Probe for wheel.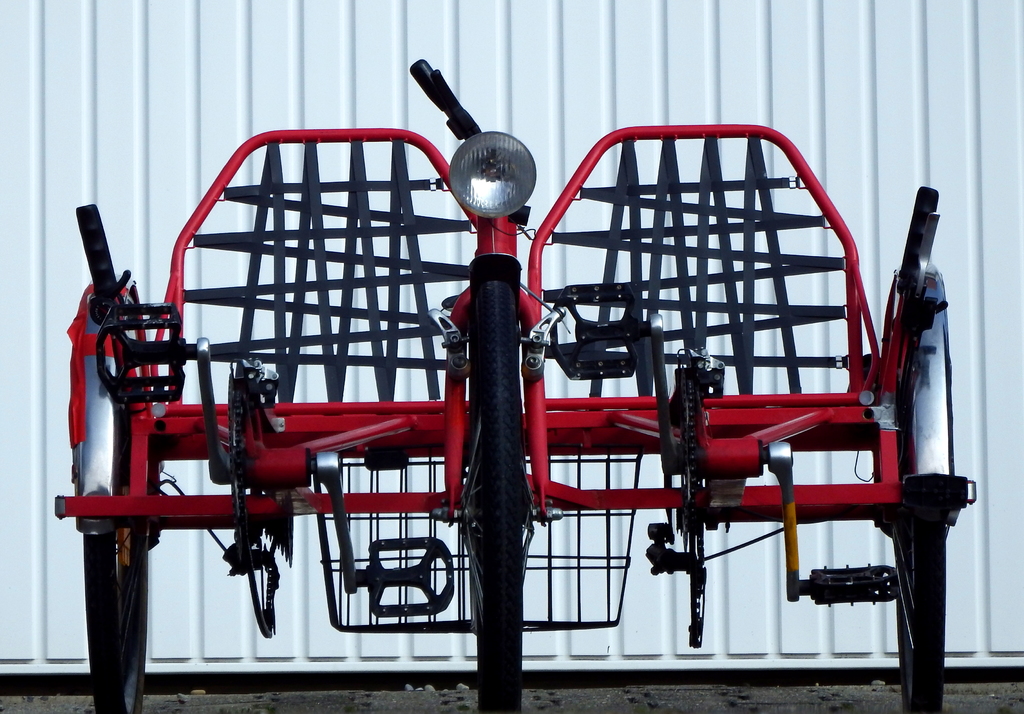
Probe result: (85,327,150,713).
